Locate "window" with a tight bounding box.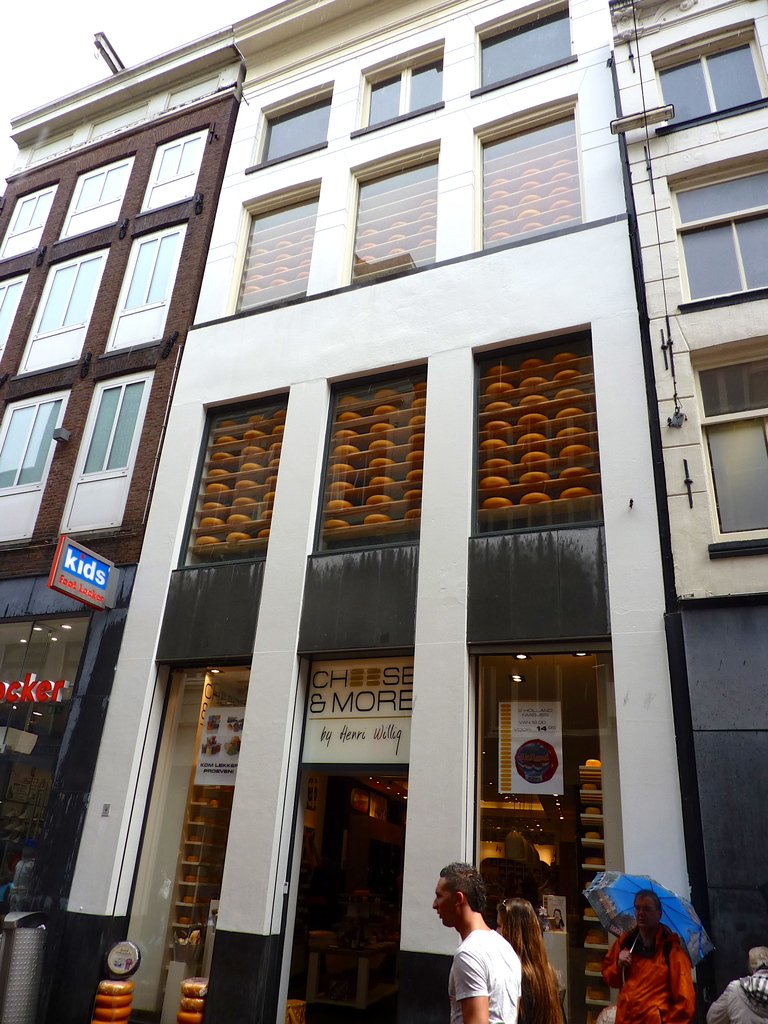
{"left": 100, "top": 220, "right": 191, "bottom": 358}.
